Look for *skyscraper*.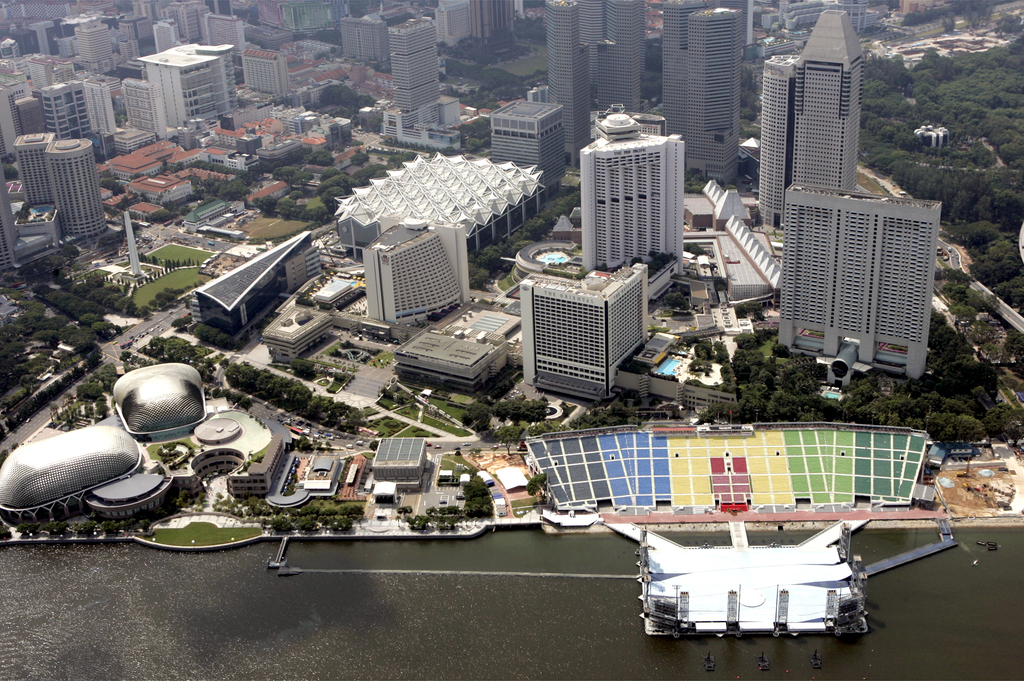
Found: Rect(42, 140, 101, 235).
